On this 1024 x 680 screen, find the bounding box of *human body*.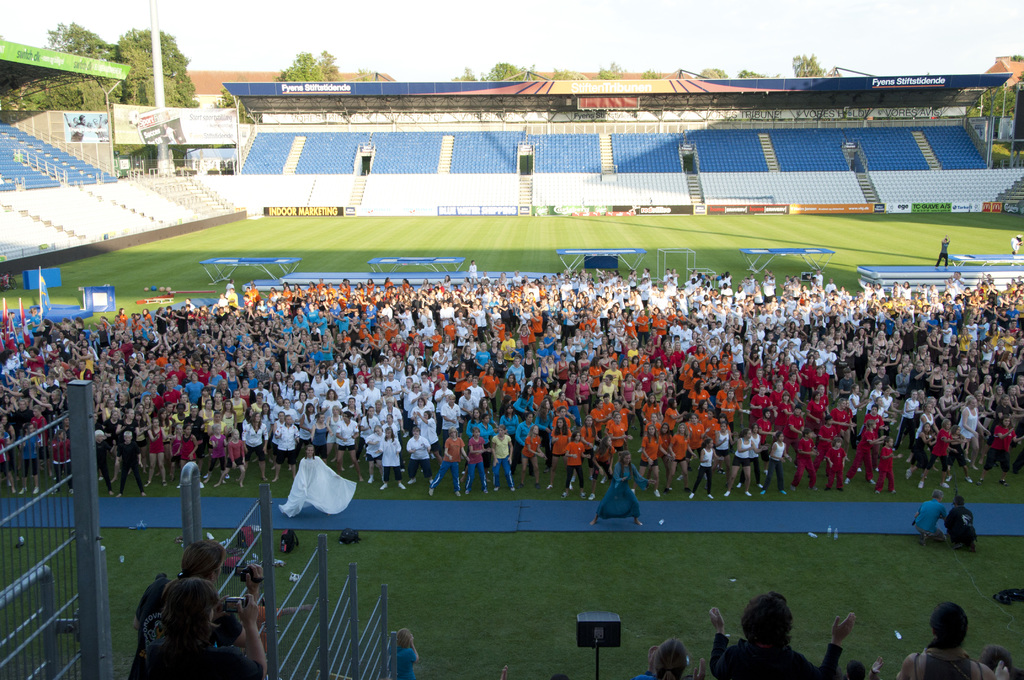
Bounding box: 111 430 145 494.
